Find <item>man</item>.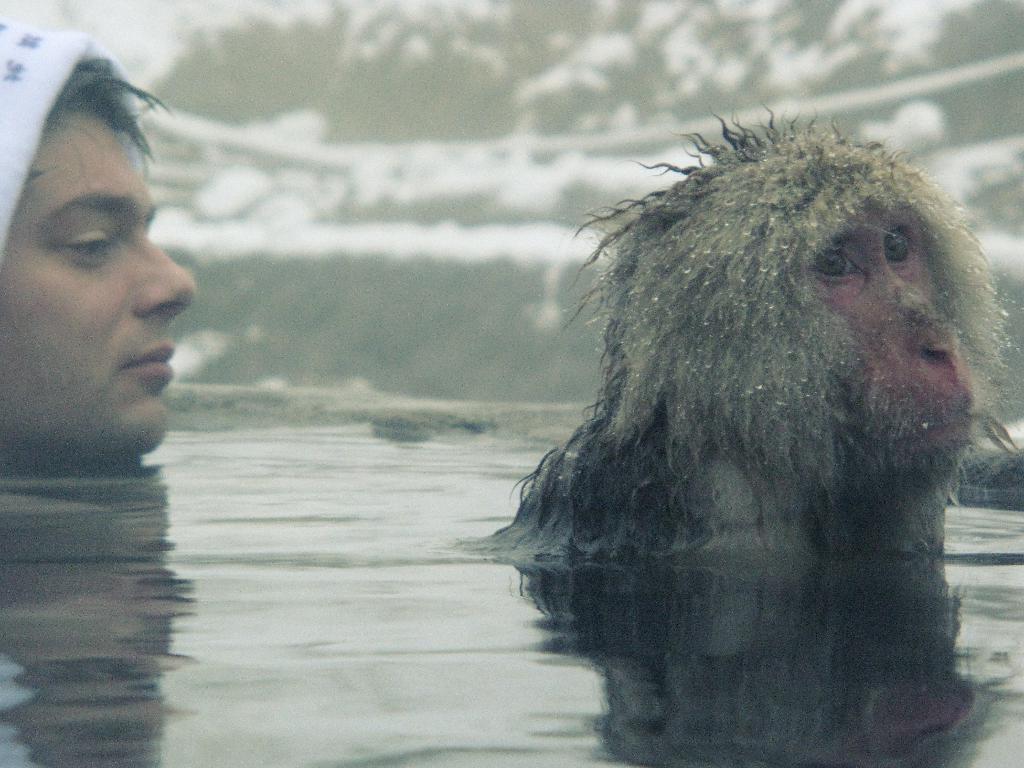
x1=0, y1=26, x2=207, y2=463.
